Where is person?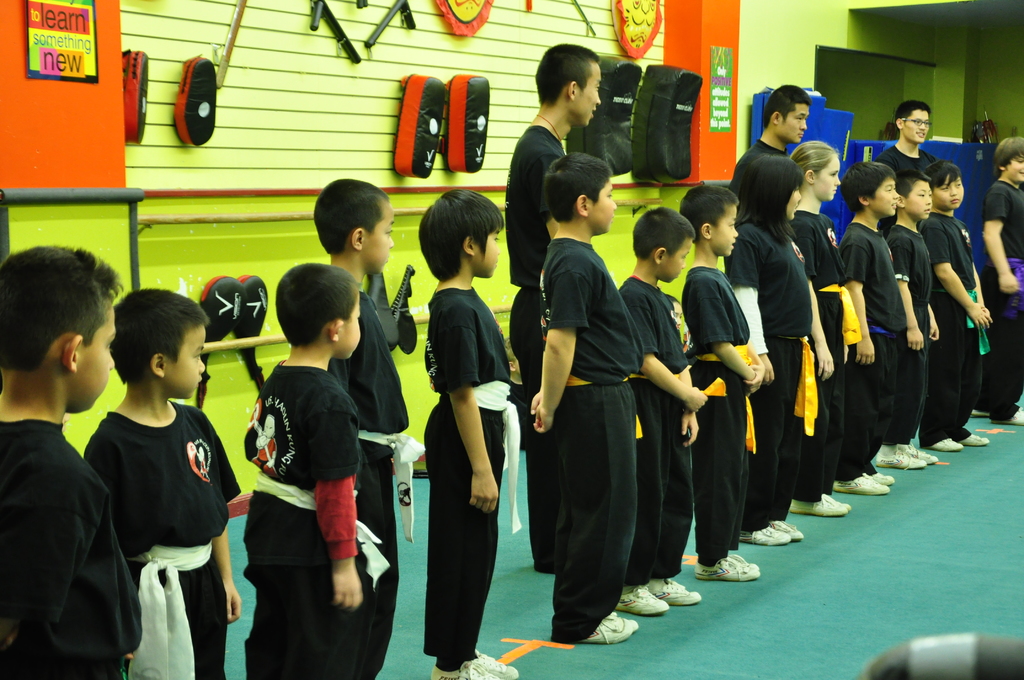
{"x1": 675, "y1": 178, "x2": 764, "y2": 581}.
